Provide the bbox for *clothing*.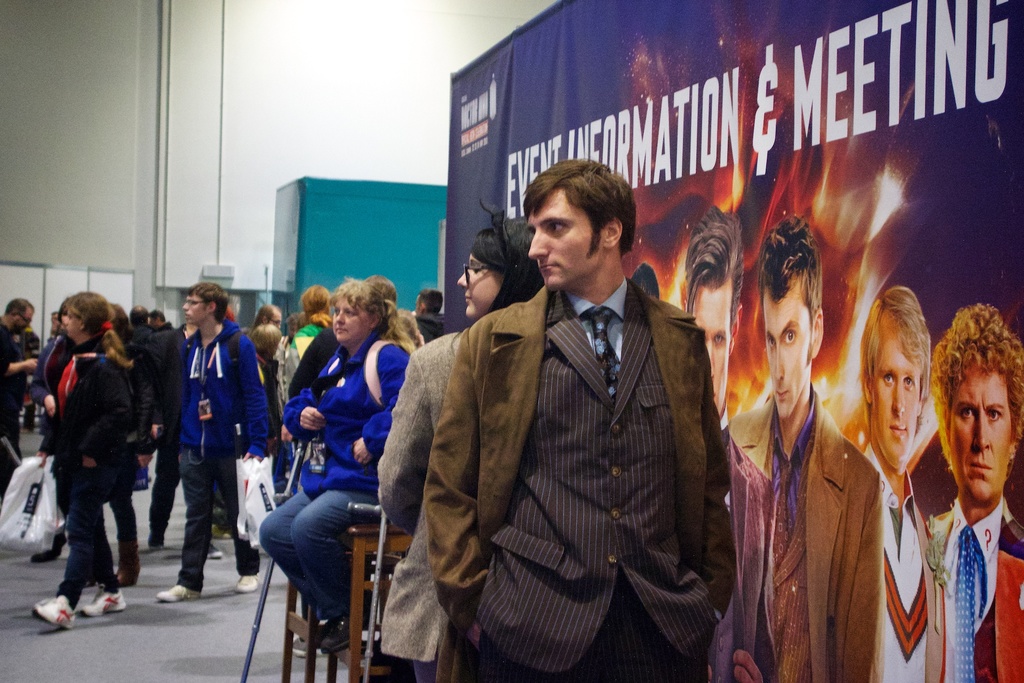
[924, 479, 1023, 682].
